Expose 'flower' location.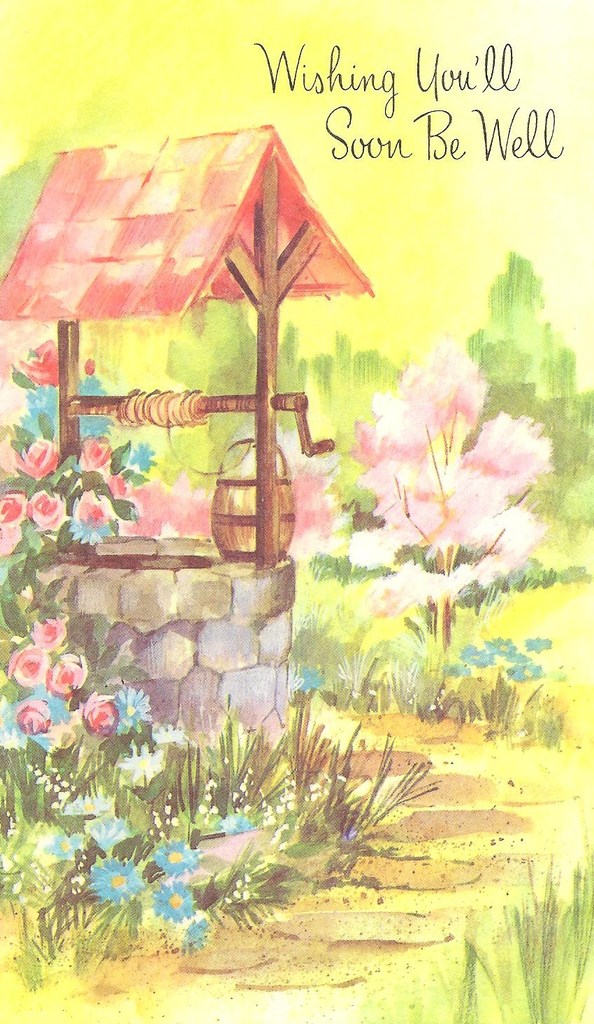
Exposed at 216,813,254,834.
